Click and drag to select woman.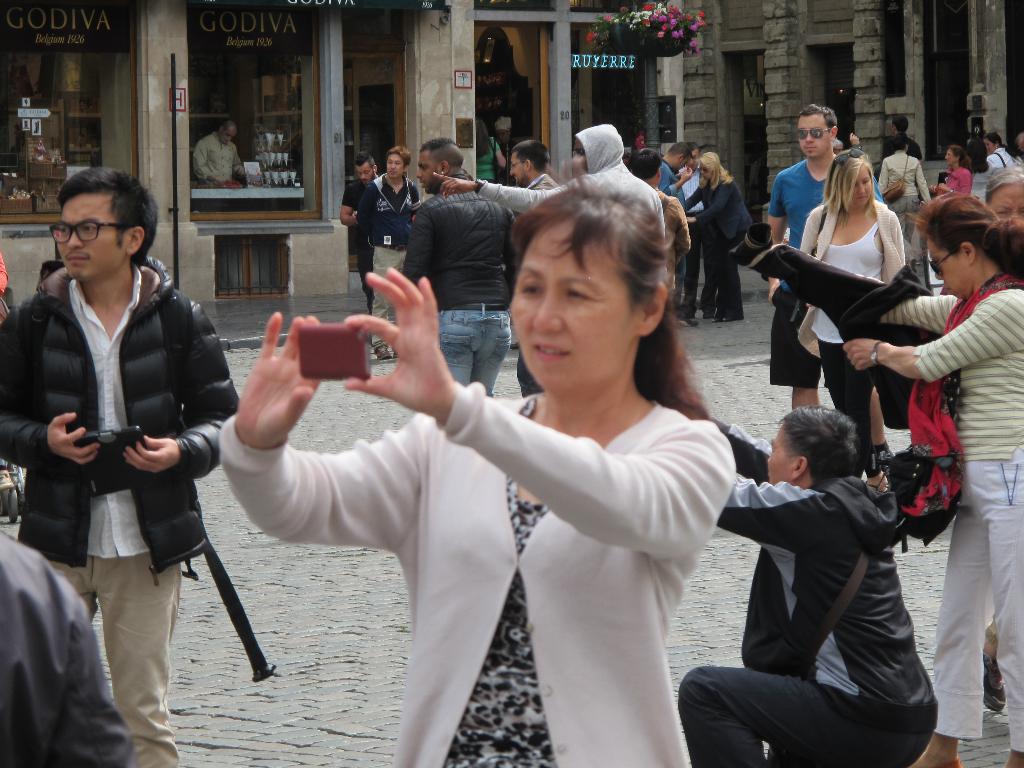
Selection: l=875, t=129, r=937, b=278.
